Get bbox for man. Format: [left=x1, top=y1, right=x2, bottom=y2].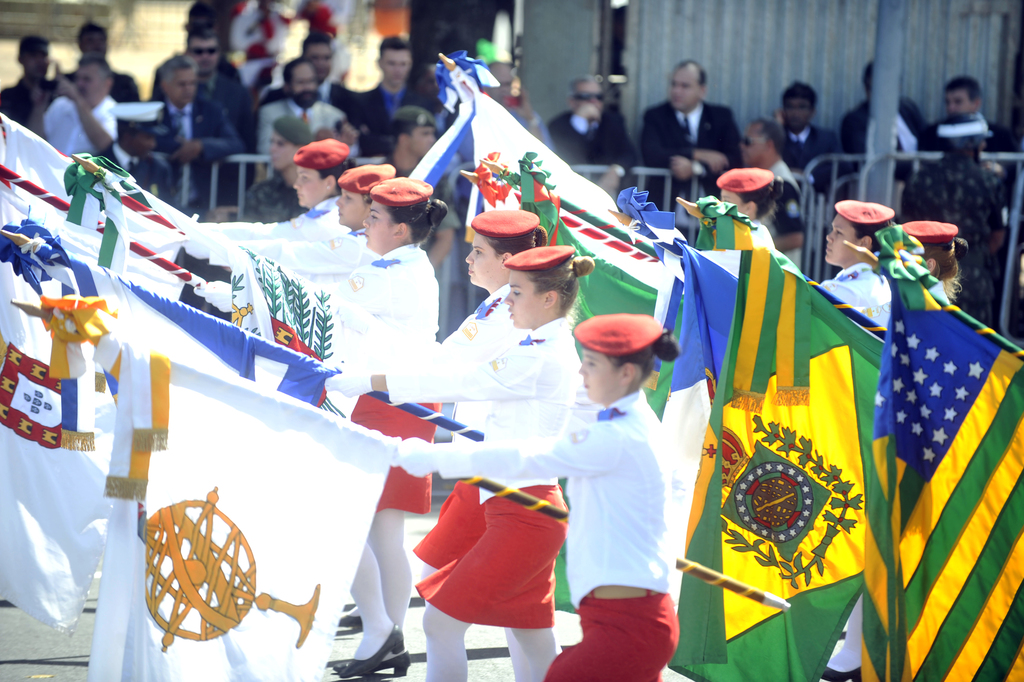
[left=184, top=28, right=257, bottom=213].
